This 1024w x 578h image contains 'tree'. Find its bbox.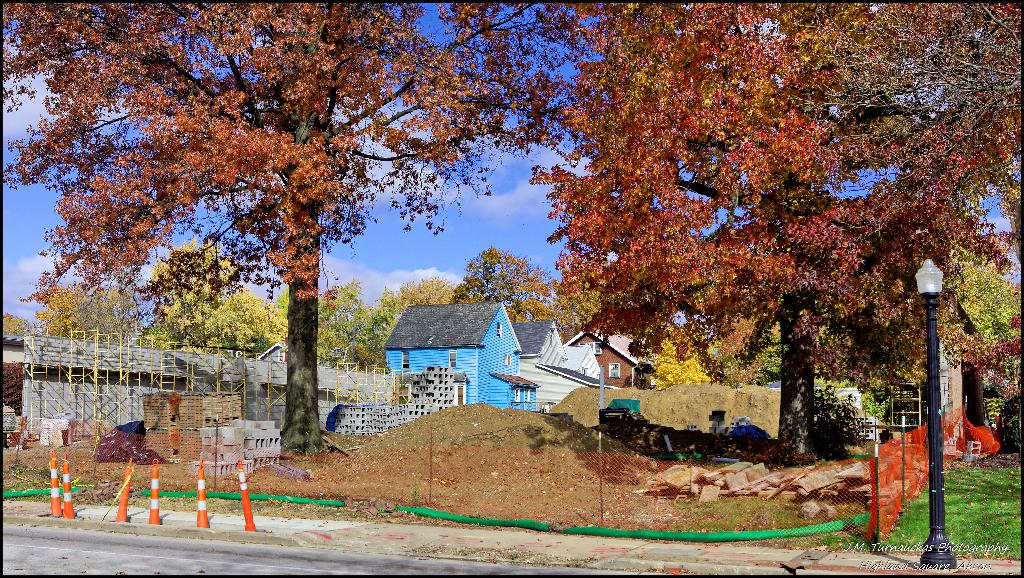
800/0/1023/184.
